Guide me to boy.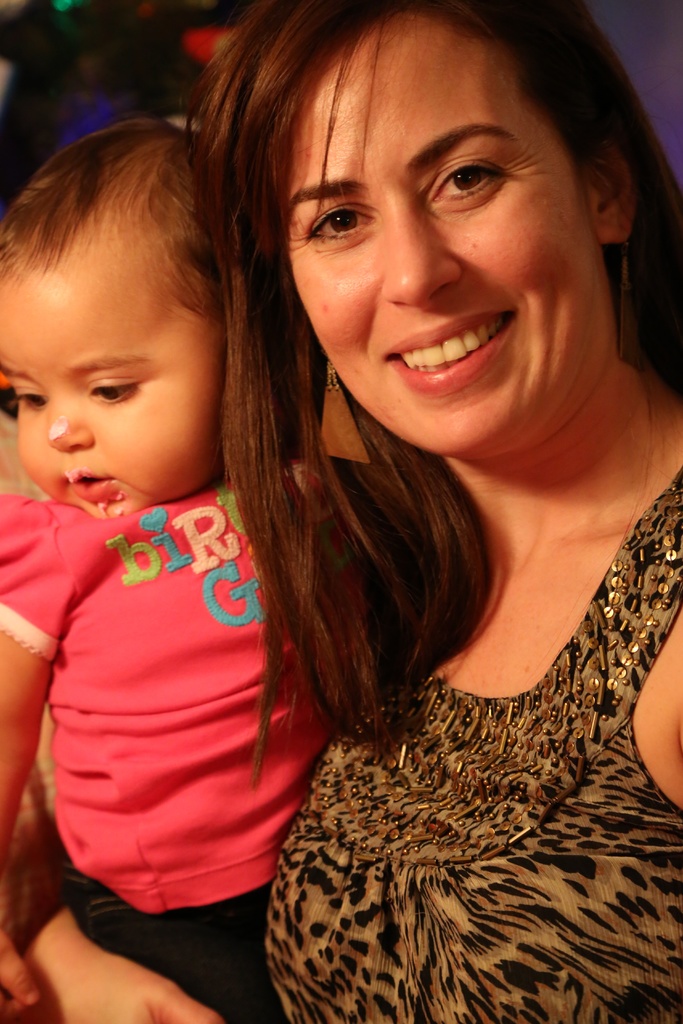
Guidance: [8, 80, 312, 1018].
